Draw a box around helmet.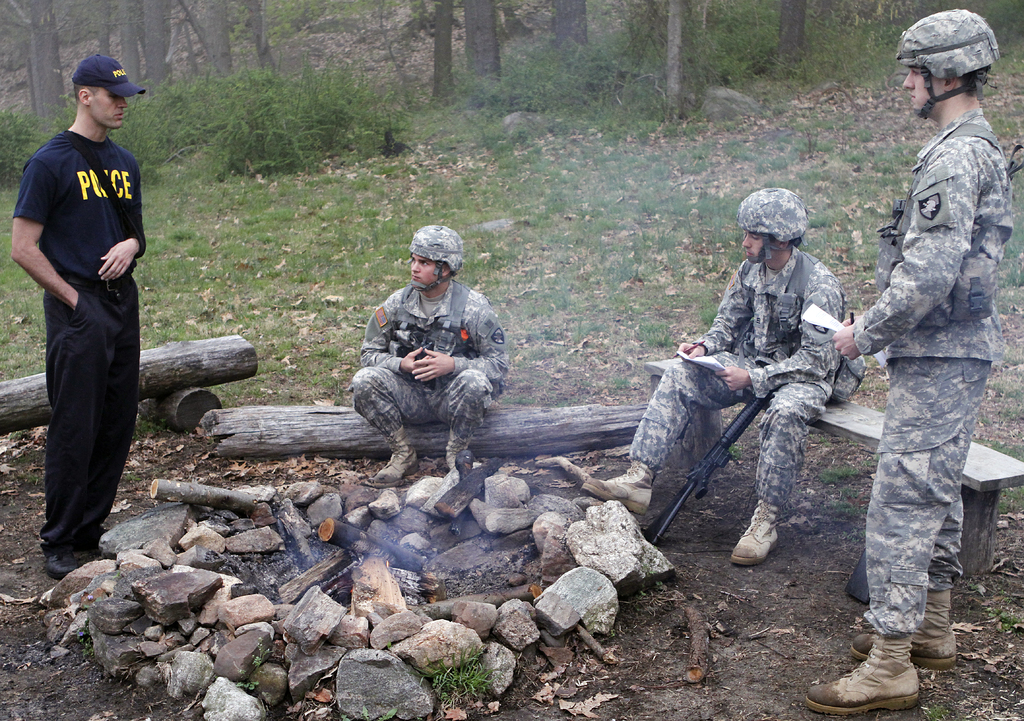
{"left": 913, "top": 3, "right": 1004, "bottom": 113}.
